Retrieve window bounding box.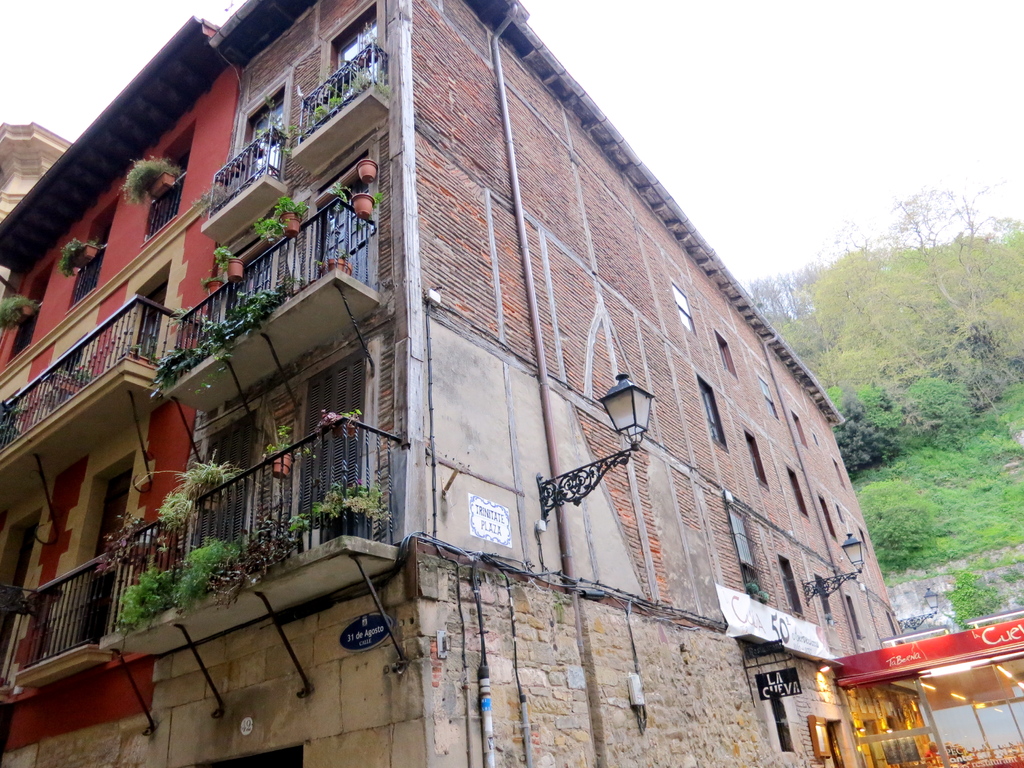
Bounding box: region(723, 499, 768, 602).
